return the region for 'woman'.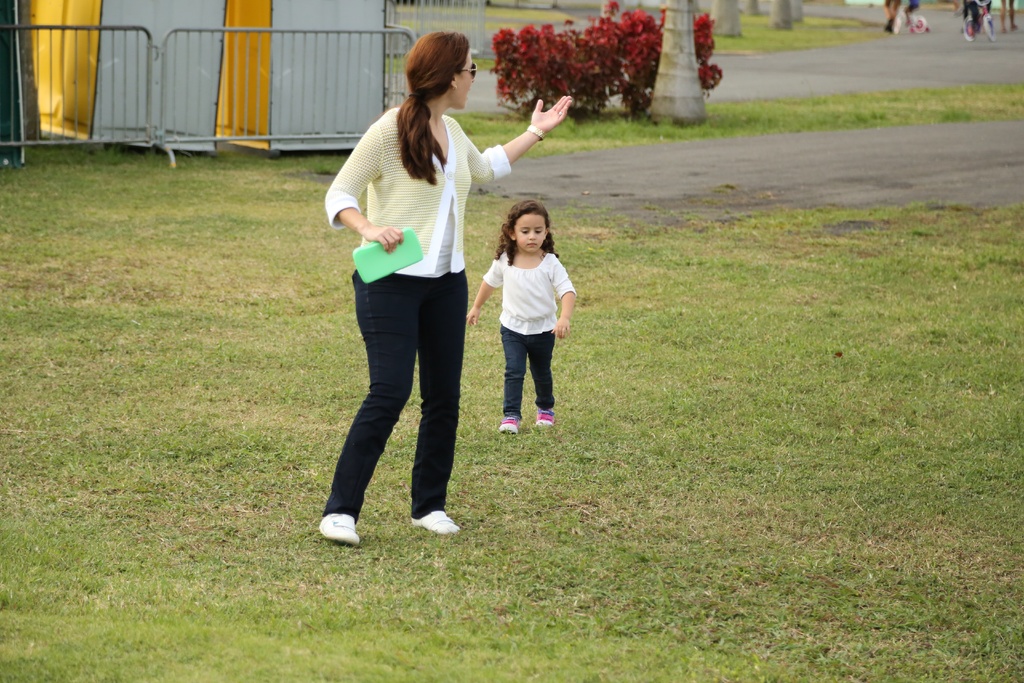
region(321, 23, 571, 554).
